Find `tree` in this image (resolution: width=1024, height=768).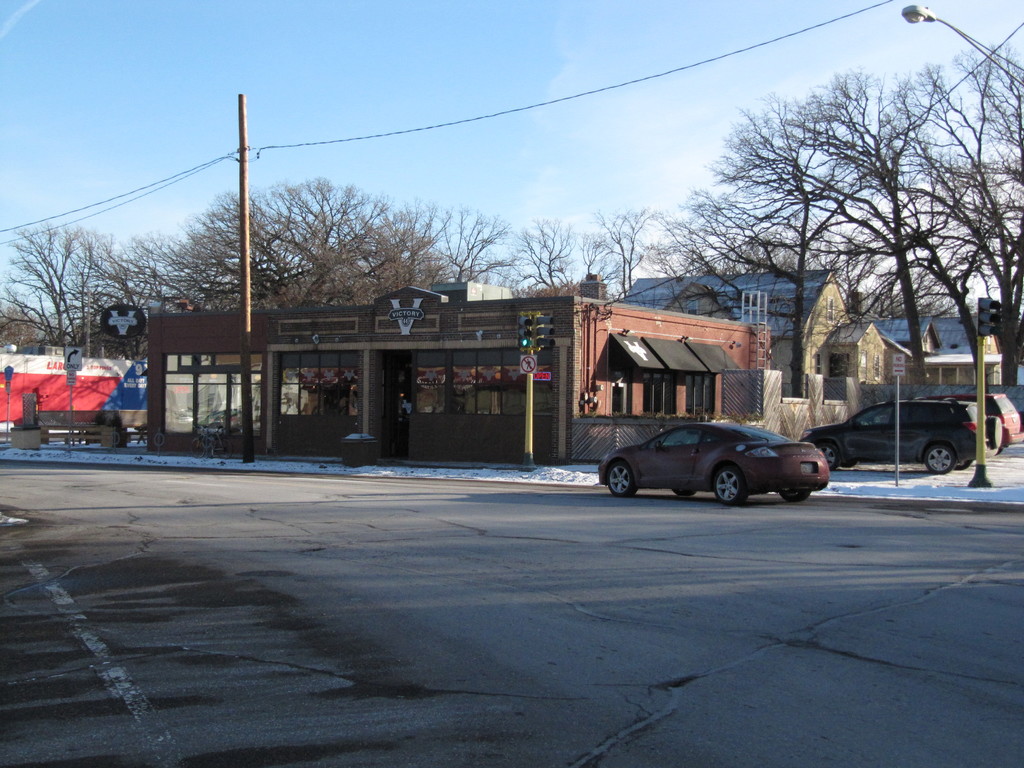
select_region(505, 209, 592, 298).
